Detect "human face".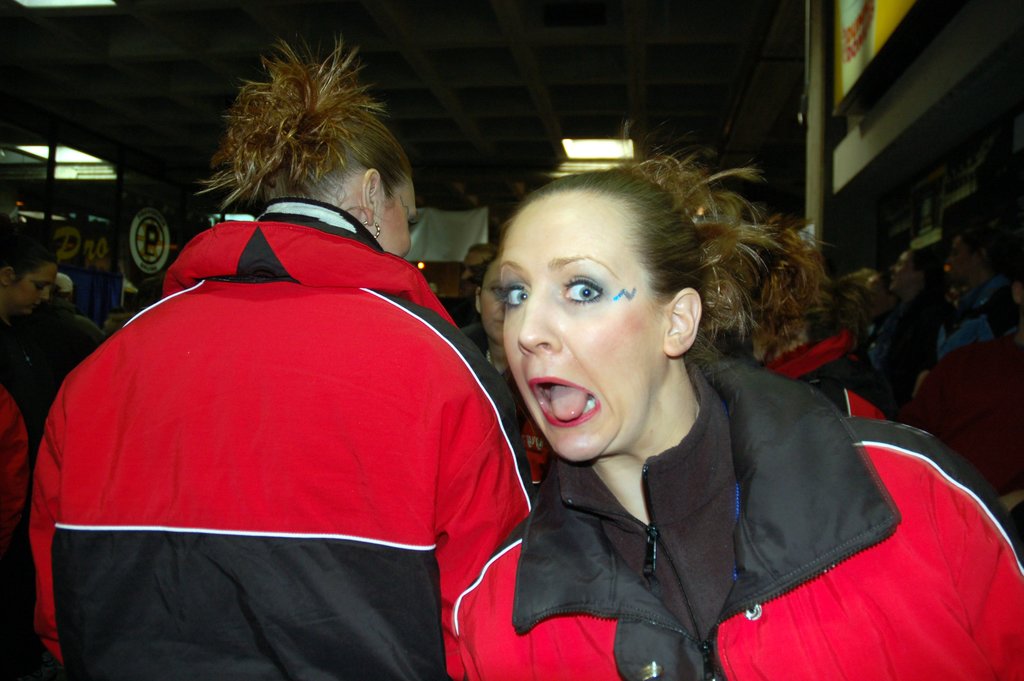
Detected at crop(0, 258, 56, 315).
